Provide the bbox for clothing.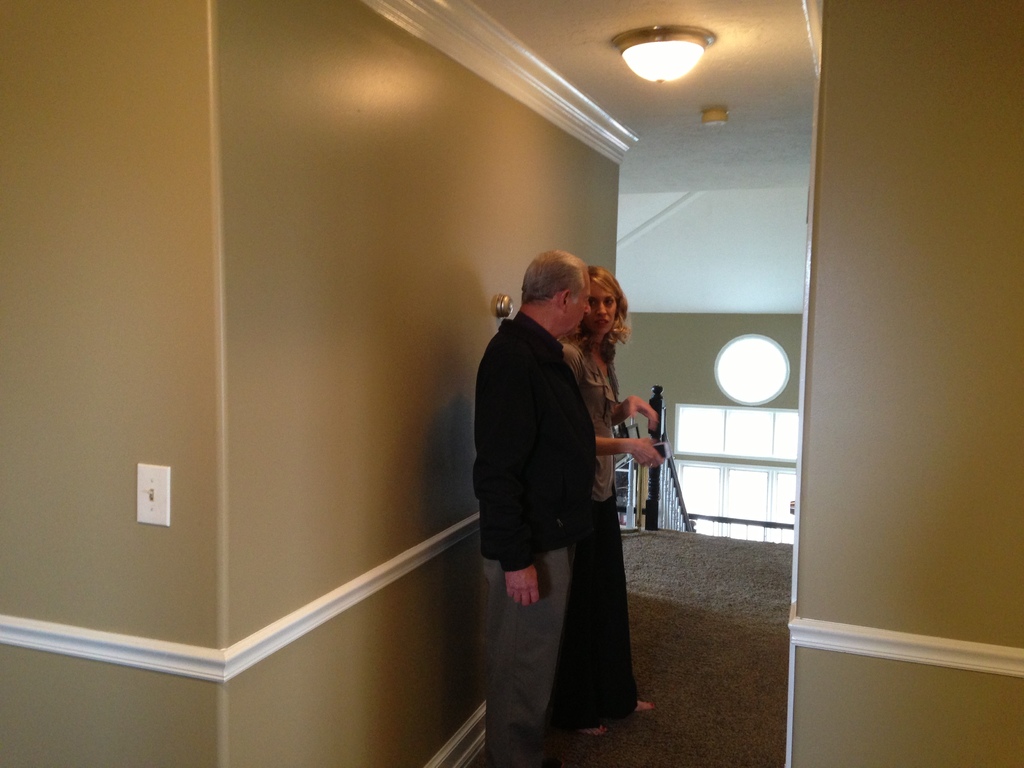
470,305,604,767.
